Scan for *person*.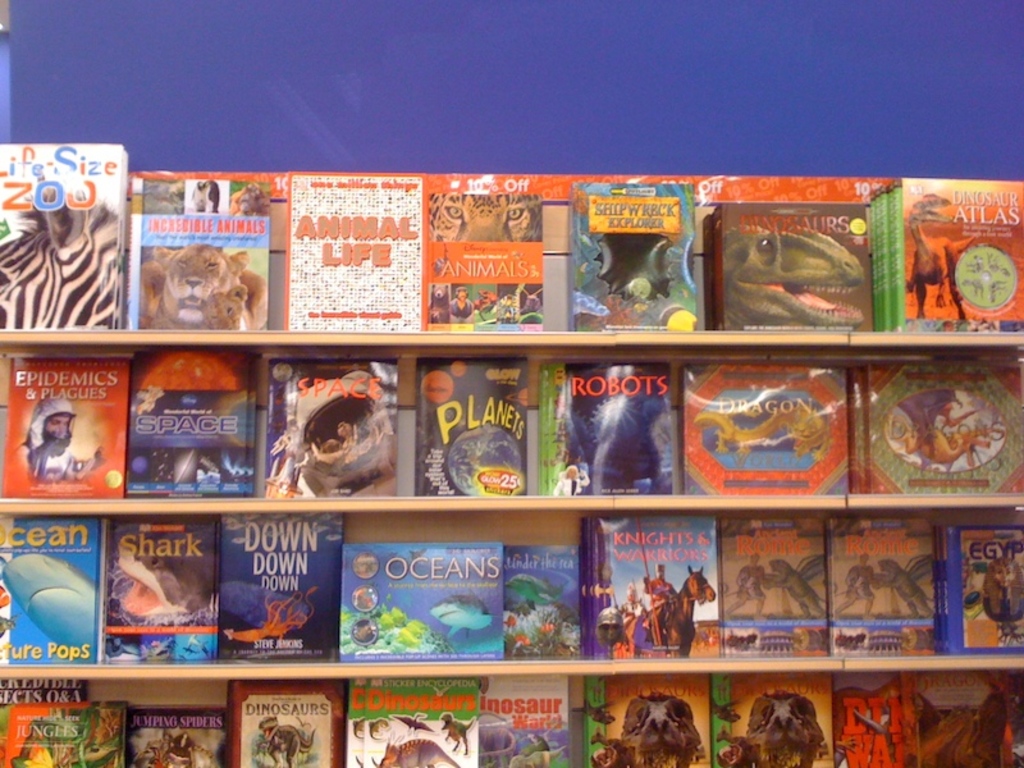
Scan result: 448, 284, 472, 325.
